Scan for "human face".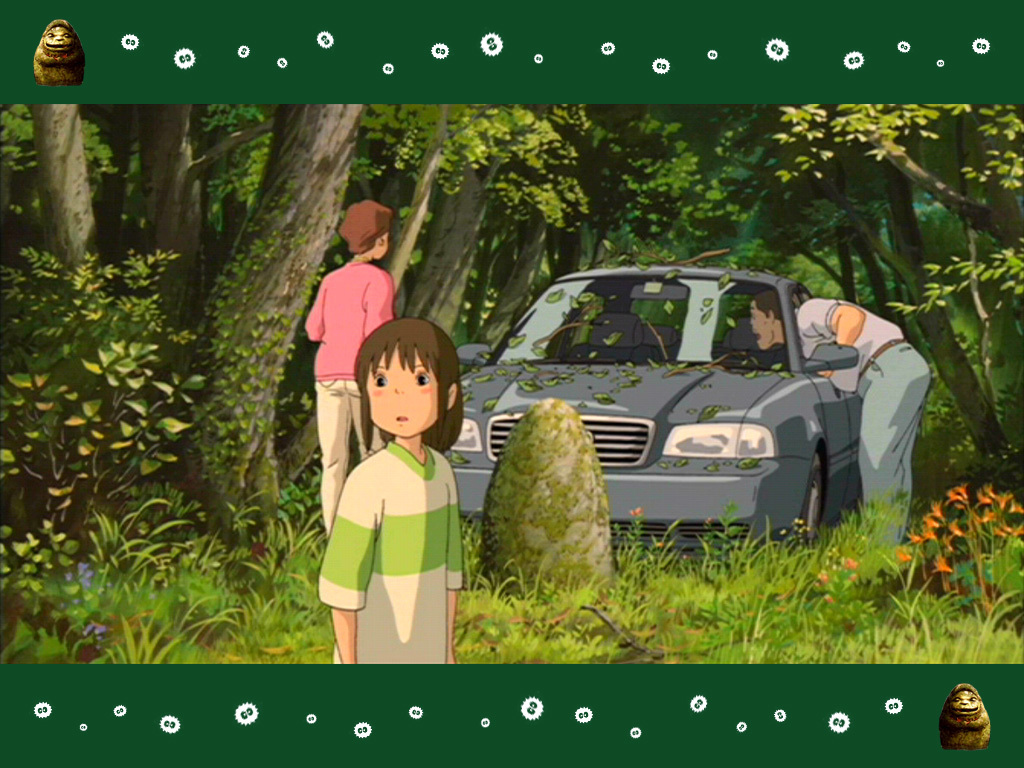
Scan result: Rect(749, 306, 772, 353).
